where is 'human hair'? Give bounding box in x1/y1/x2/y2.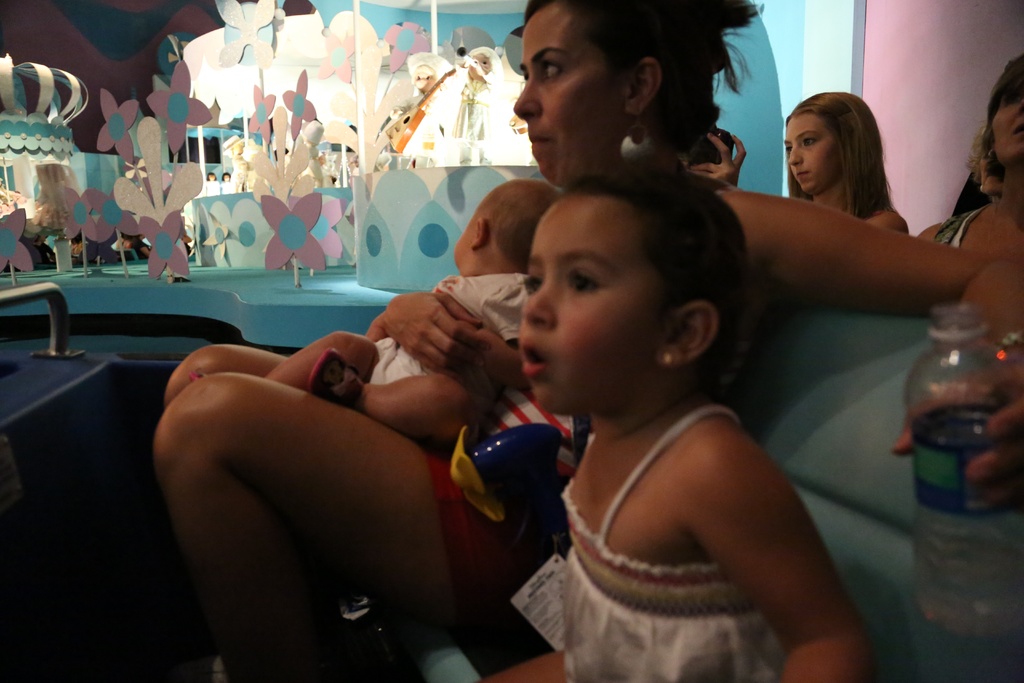
968/120/989/183.
